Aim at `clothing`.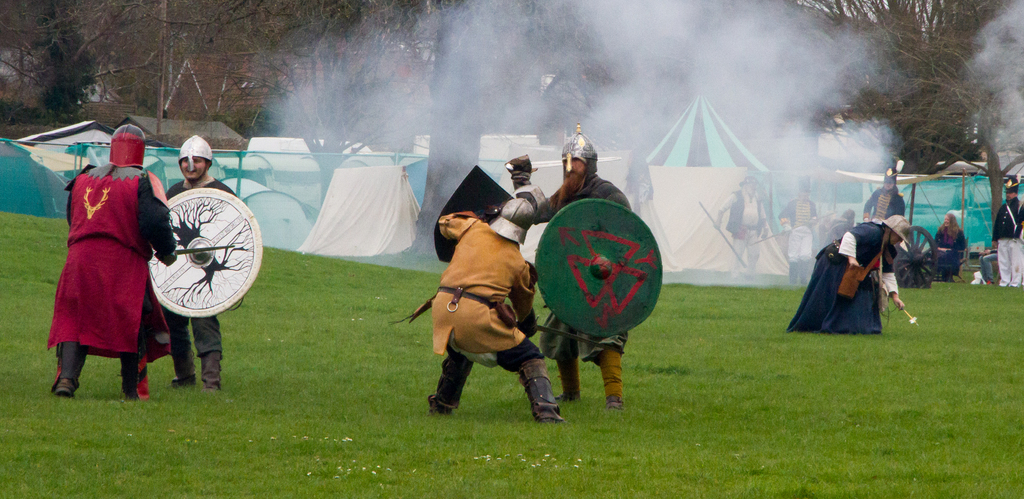
Aimed at 991/196/1023/281.
